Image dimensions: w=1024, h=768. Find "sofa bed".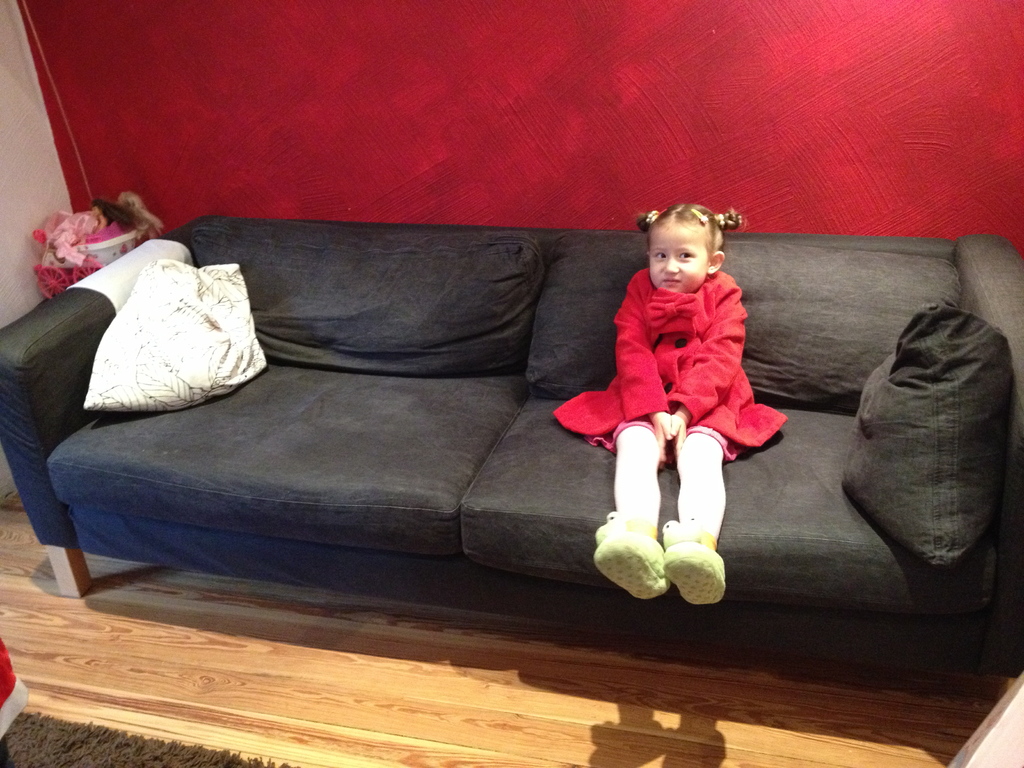
(x1=3, y1=214, x2=1023, y2=696).
